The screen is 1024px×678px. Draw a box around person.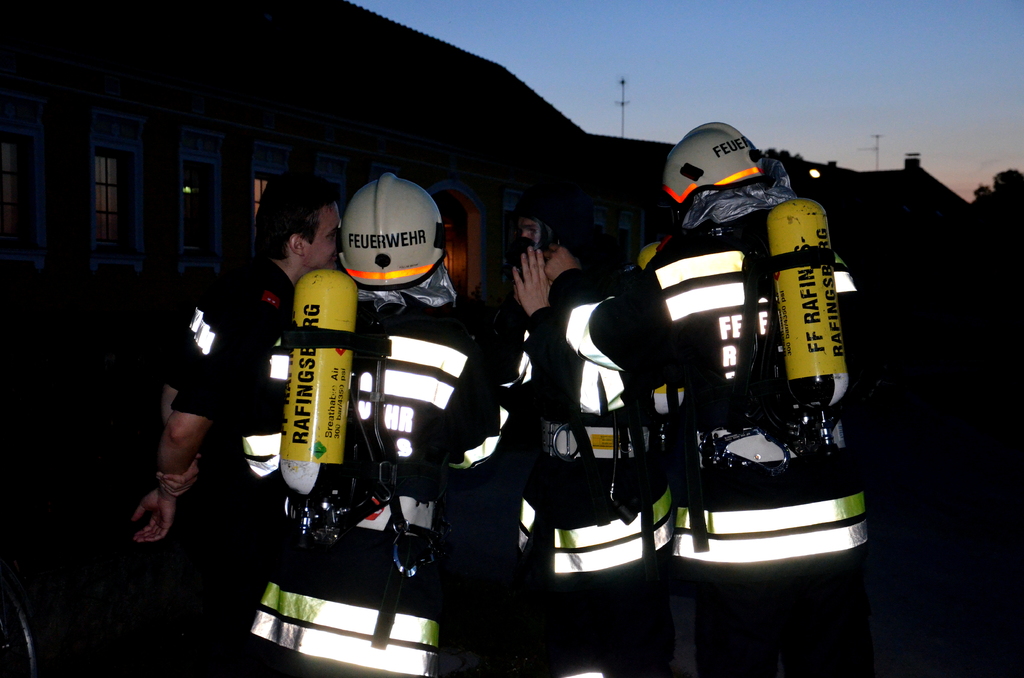
locate(232, 183, 516, 677).
